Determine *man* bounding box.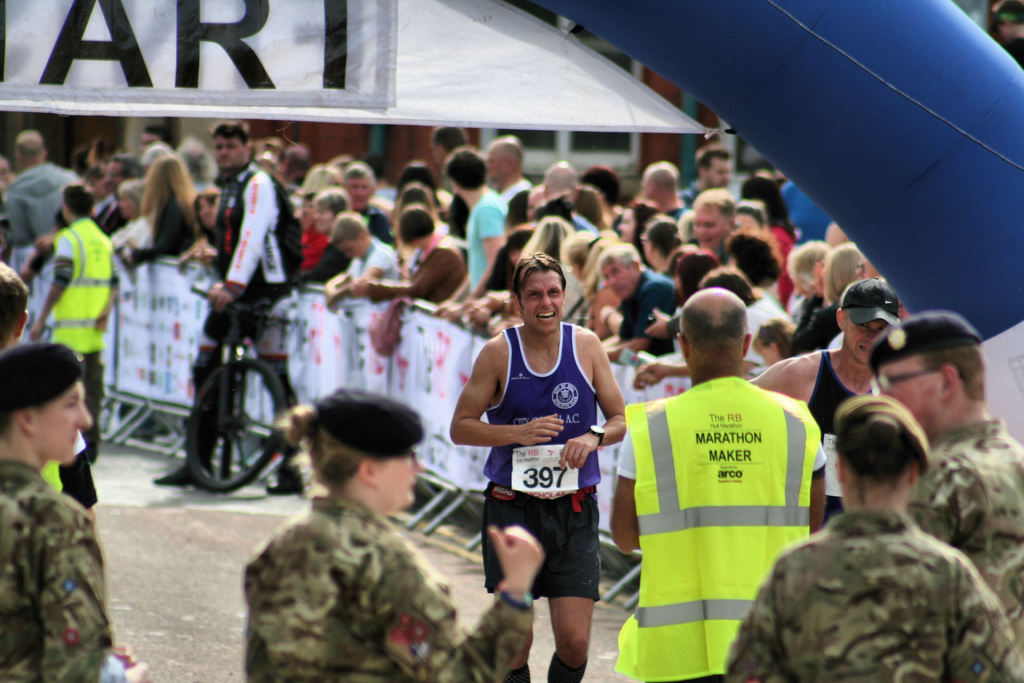
Determined: detection(612, 288, 828, 682).
